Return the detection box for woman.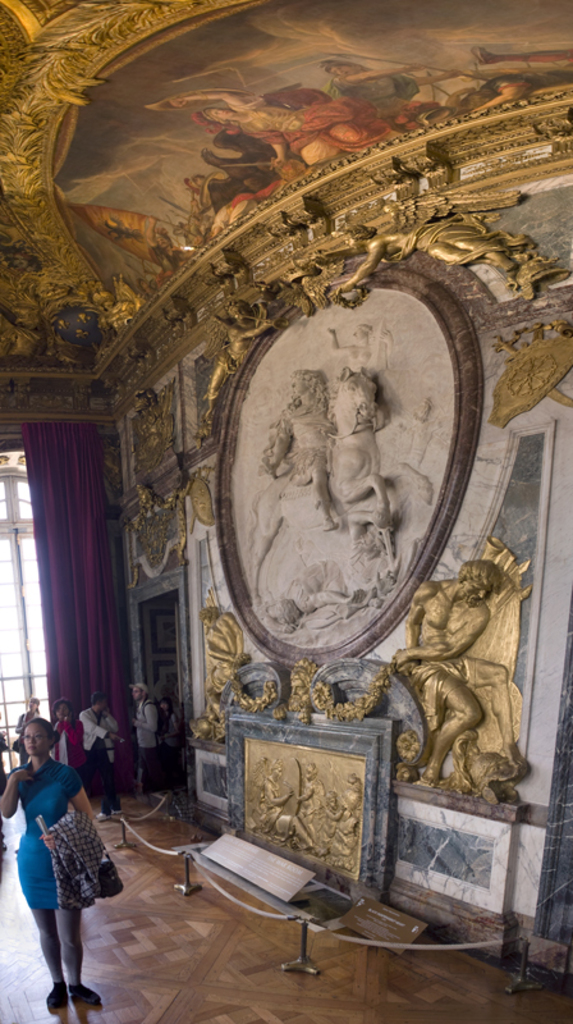
1,721,97,1016.
